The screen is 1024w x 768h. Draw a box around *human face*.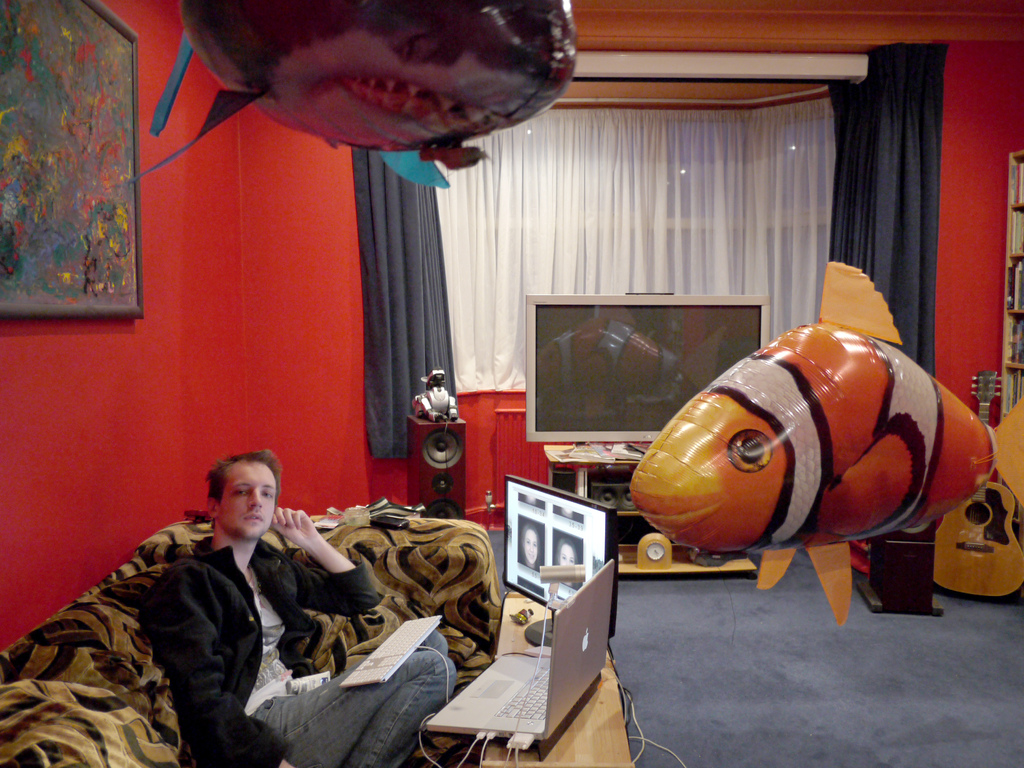
BBox(521, 529, 540, 567).
